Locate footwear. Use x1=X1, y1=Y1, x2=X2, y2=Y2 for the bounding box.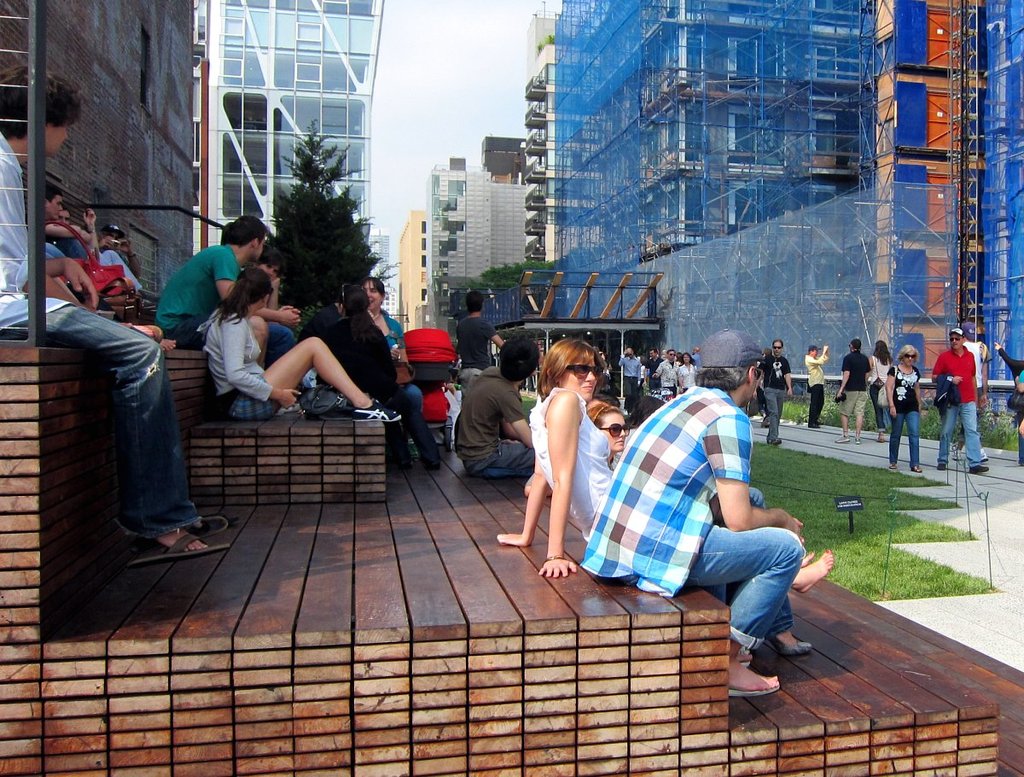
x1=729, y1=678, x2=783, y2=697.
